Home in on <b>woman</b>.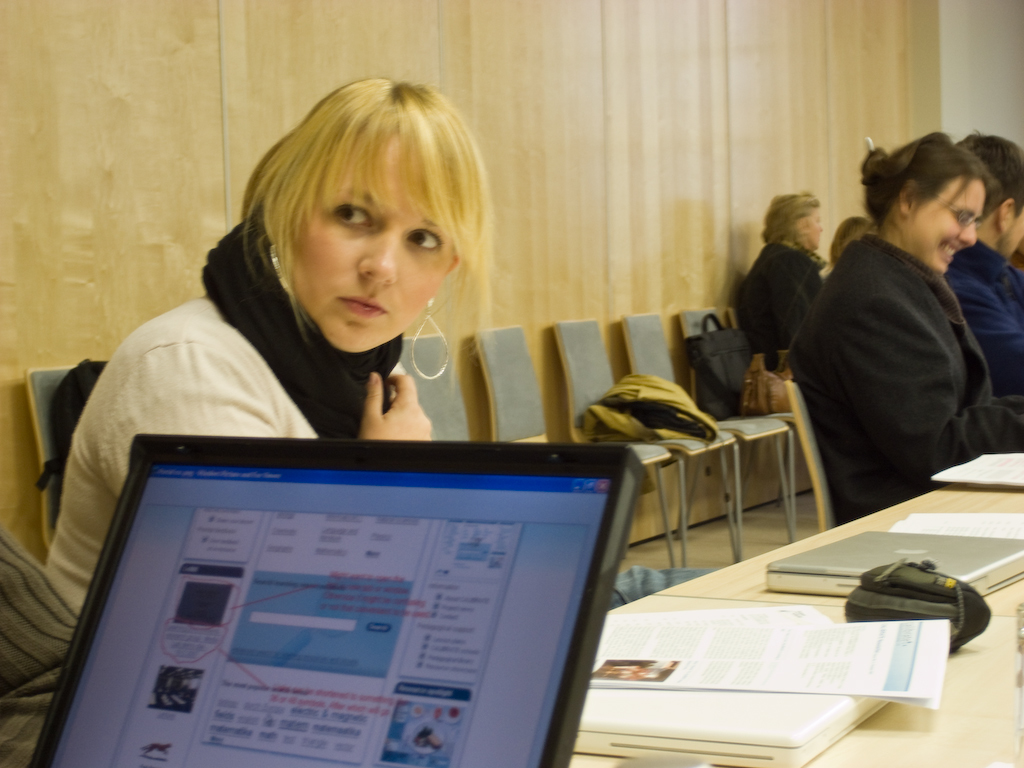
Homed in at bbox=(67, 72, 675, 716).
